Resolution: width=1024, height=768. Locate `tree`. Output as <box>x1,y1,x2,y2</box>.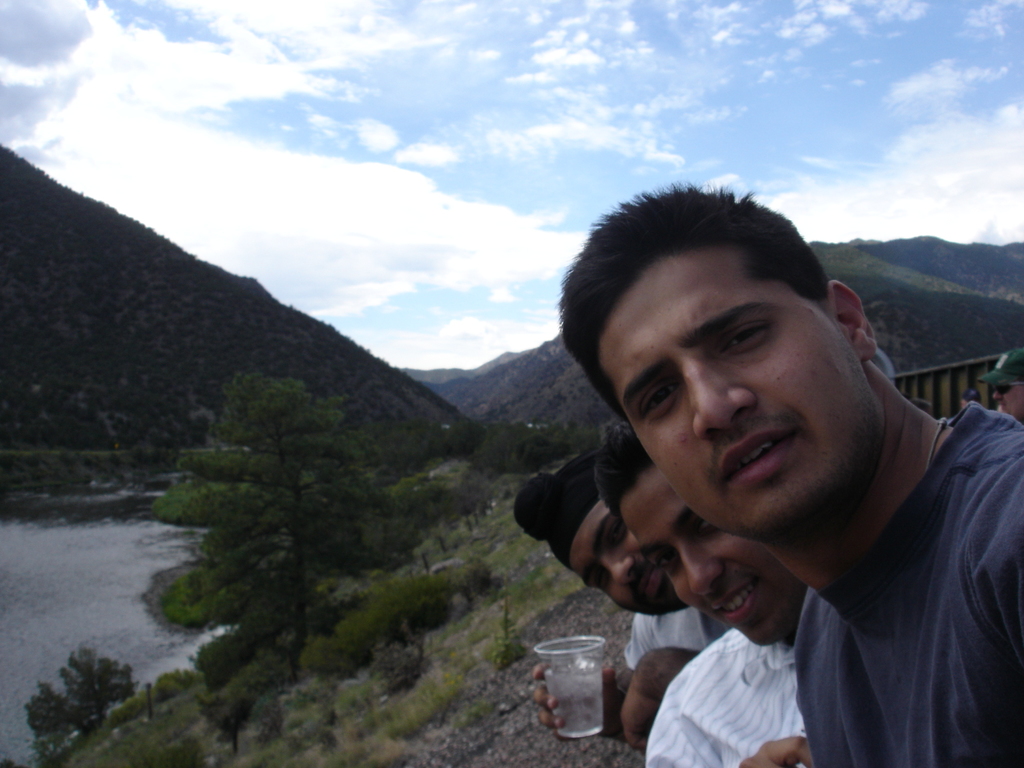
<box>469,419,568,476</box>.
